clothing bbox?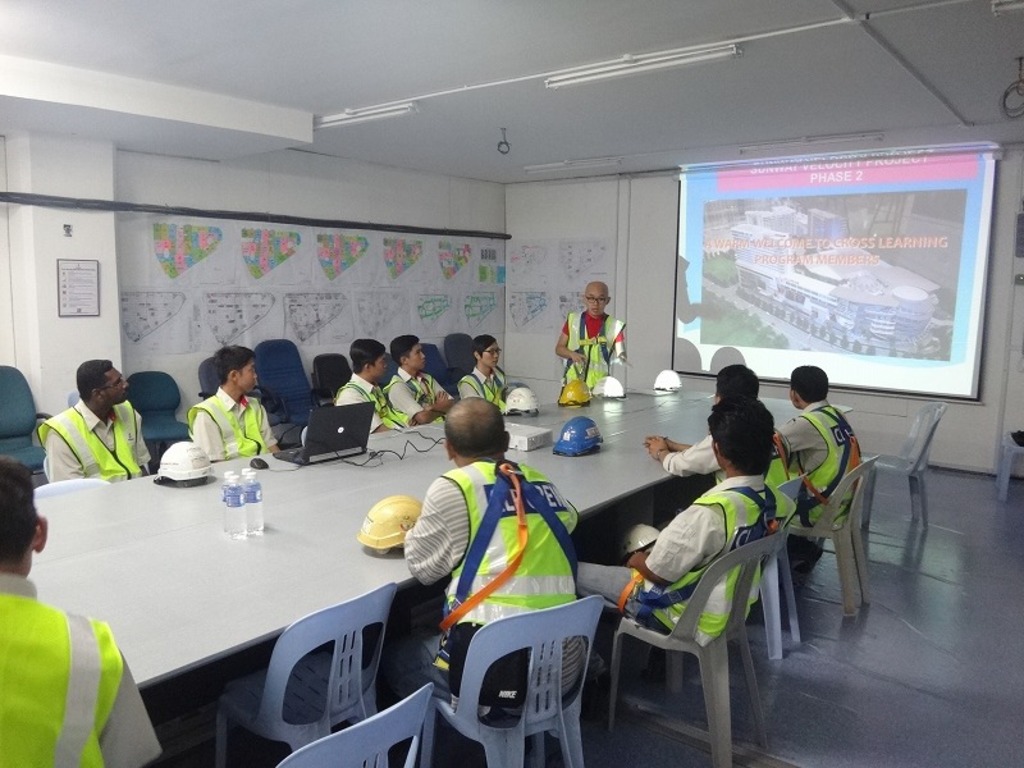
x1=559 y1=307 x2=626 y2=392
